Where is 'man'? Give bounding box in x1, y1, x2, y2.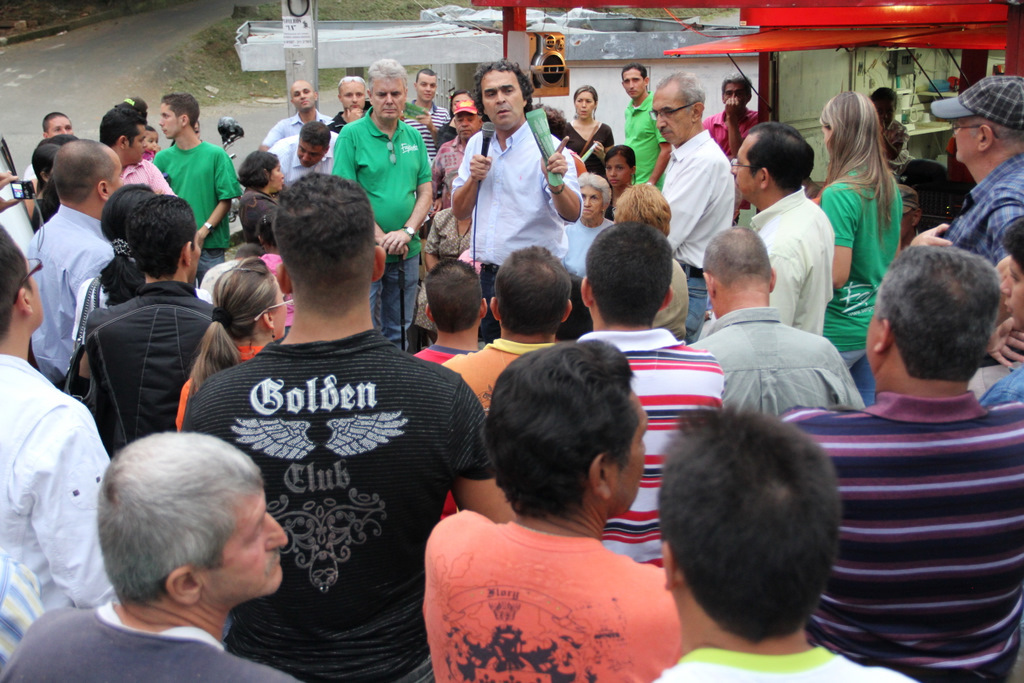
174, 160, 474, 682.
